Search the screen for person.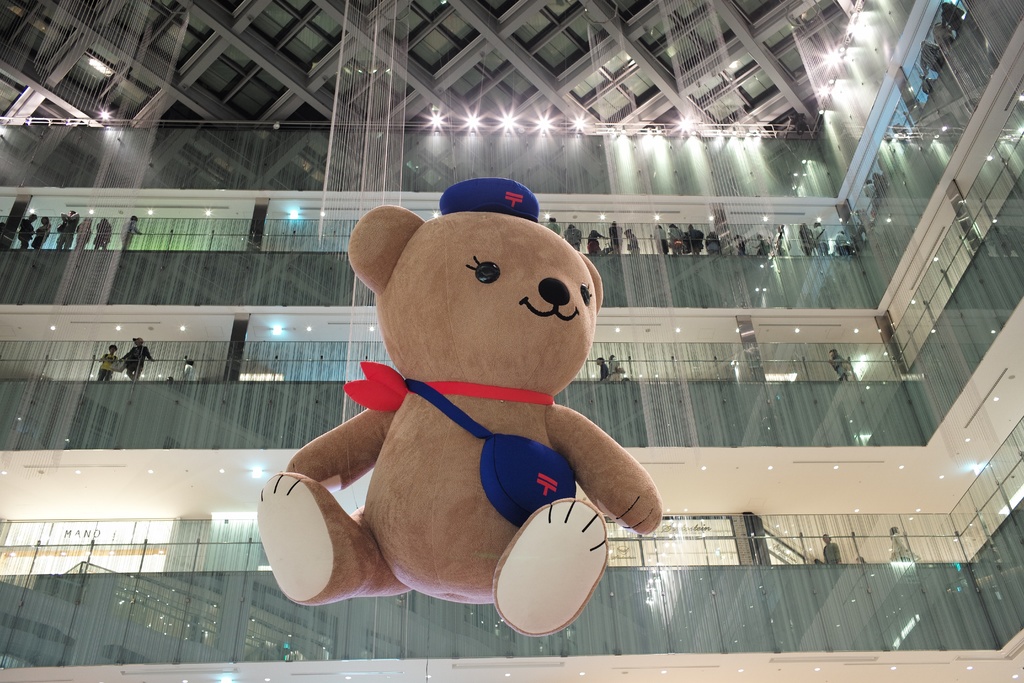
Found at {"left": 56, "top": 208, "right": 79, "bottom": 248}.
